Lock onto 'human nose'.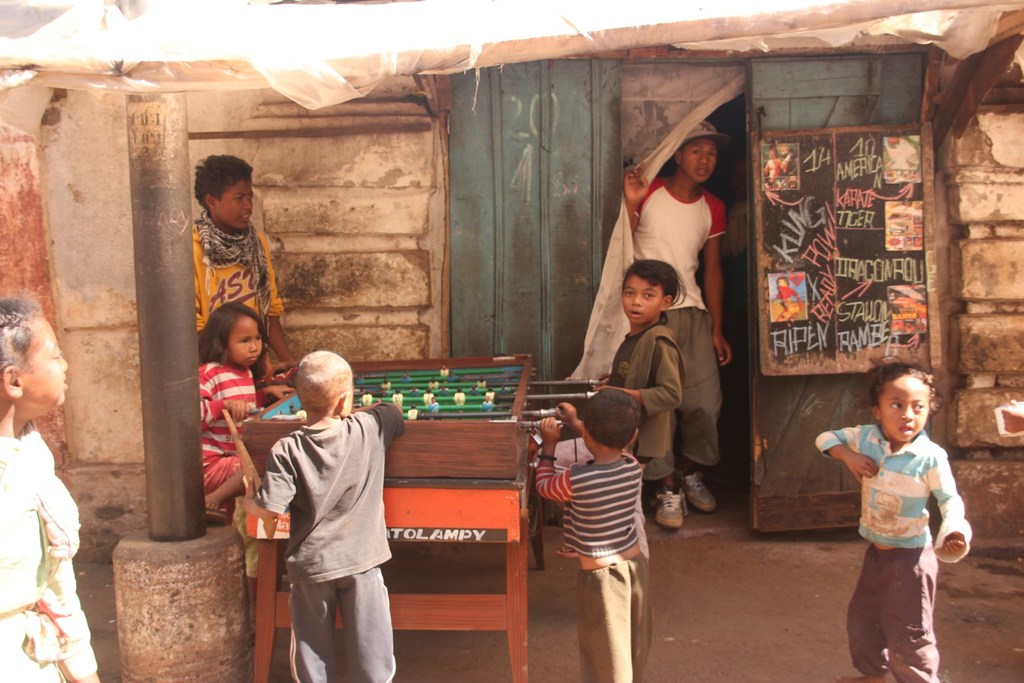
Locked: box=[899, 404, 913, 420].
